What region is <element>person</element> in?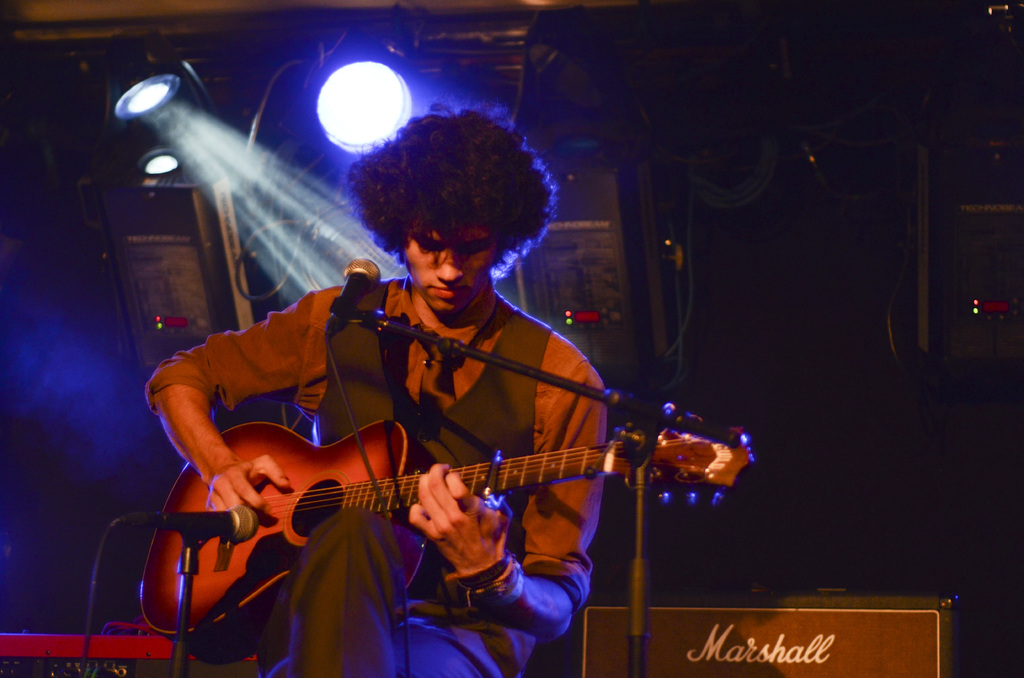
left=150, top=124, right=682, bottom=659.
